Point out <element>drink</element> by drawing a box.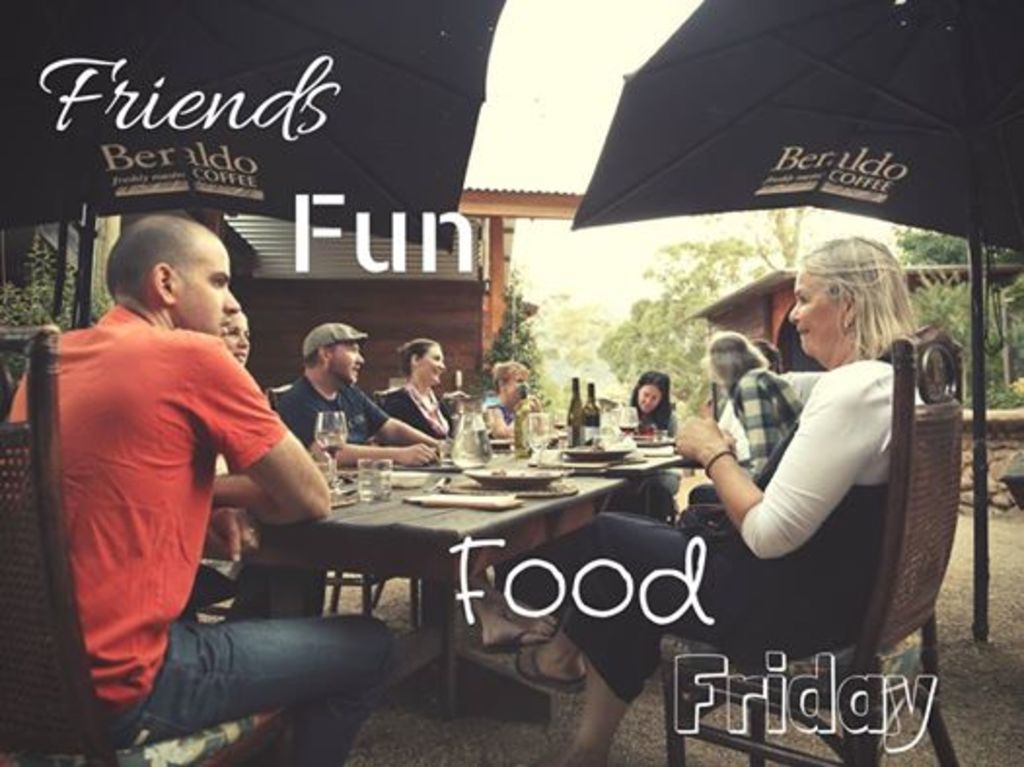
(522, 430, 549, 452).
